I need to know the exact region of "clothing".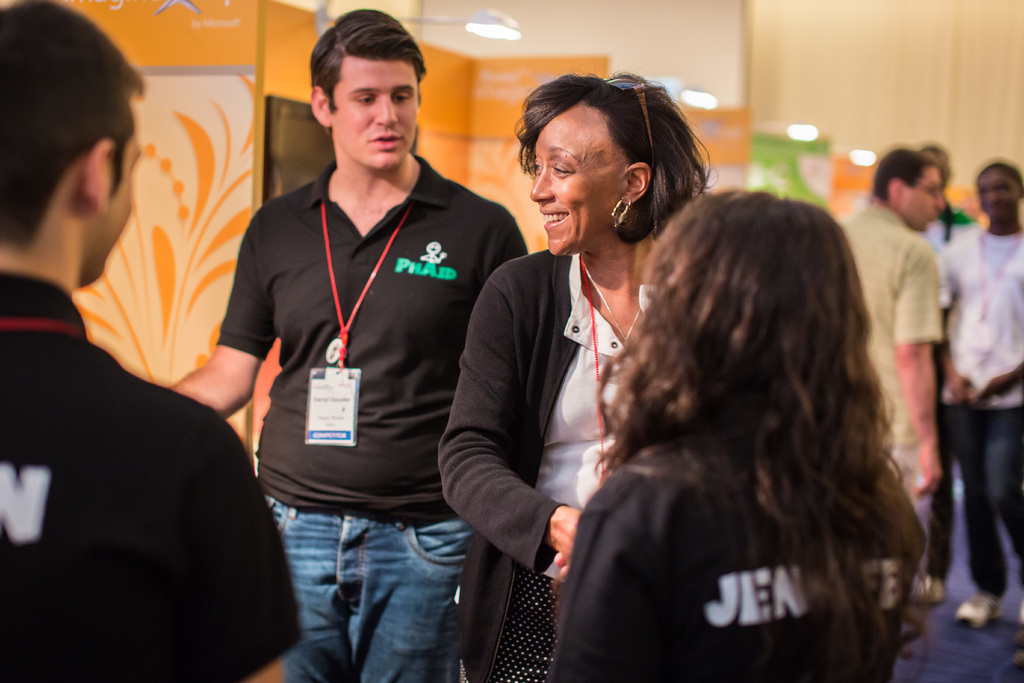
Region: locate(945, 212, 1023, 596).
